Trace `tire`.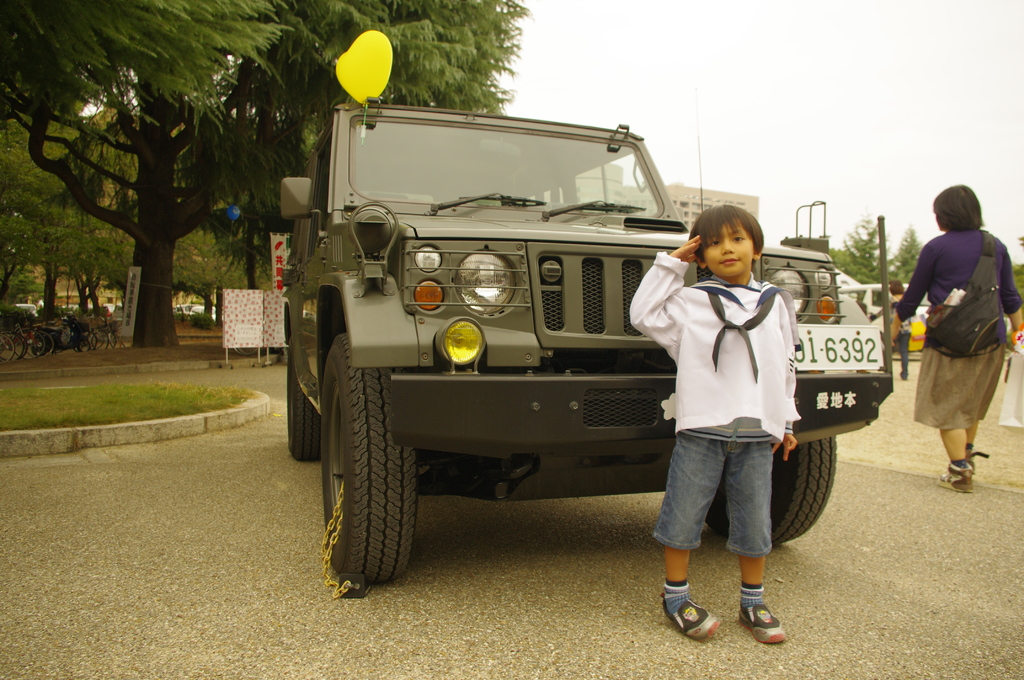
Traced to locate(288, 338, 324, 462).
